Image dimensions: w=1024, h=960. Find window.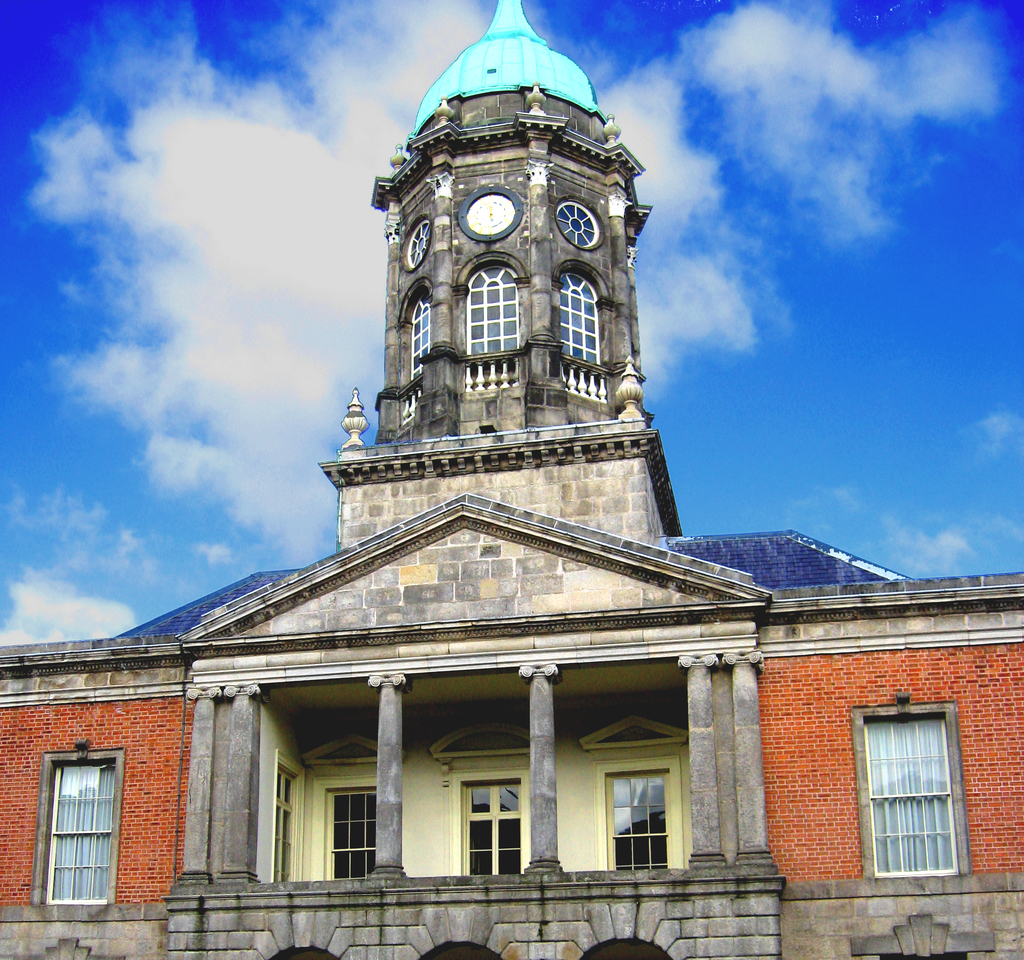
pyautogui.locateOnScreen(594, 764, 678, 877).
